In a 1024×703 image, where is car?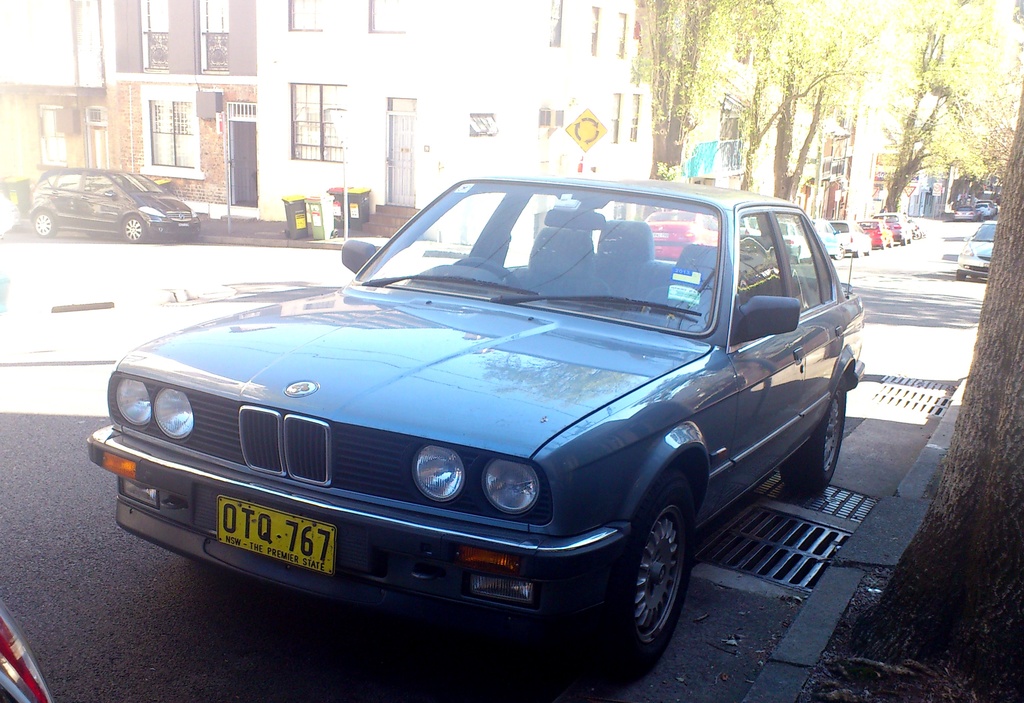
(649, 209, 719, 268).
